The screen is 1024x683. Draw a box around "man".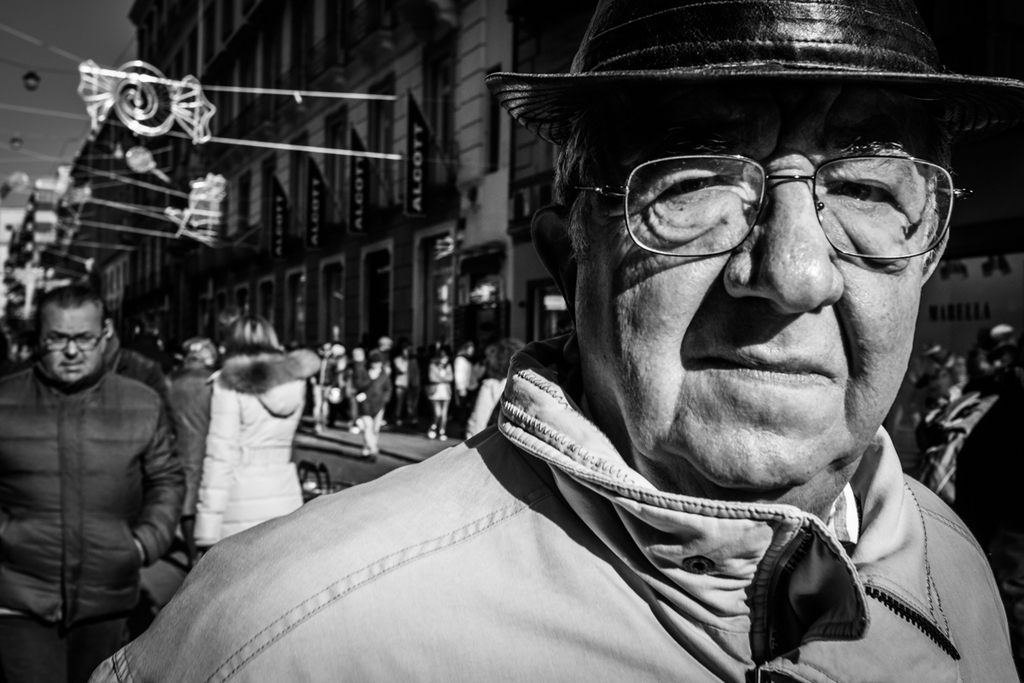
crop(6, 248, 197, 656).
